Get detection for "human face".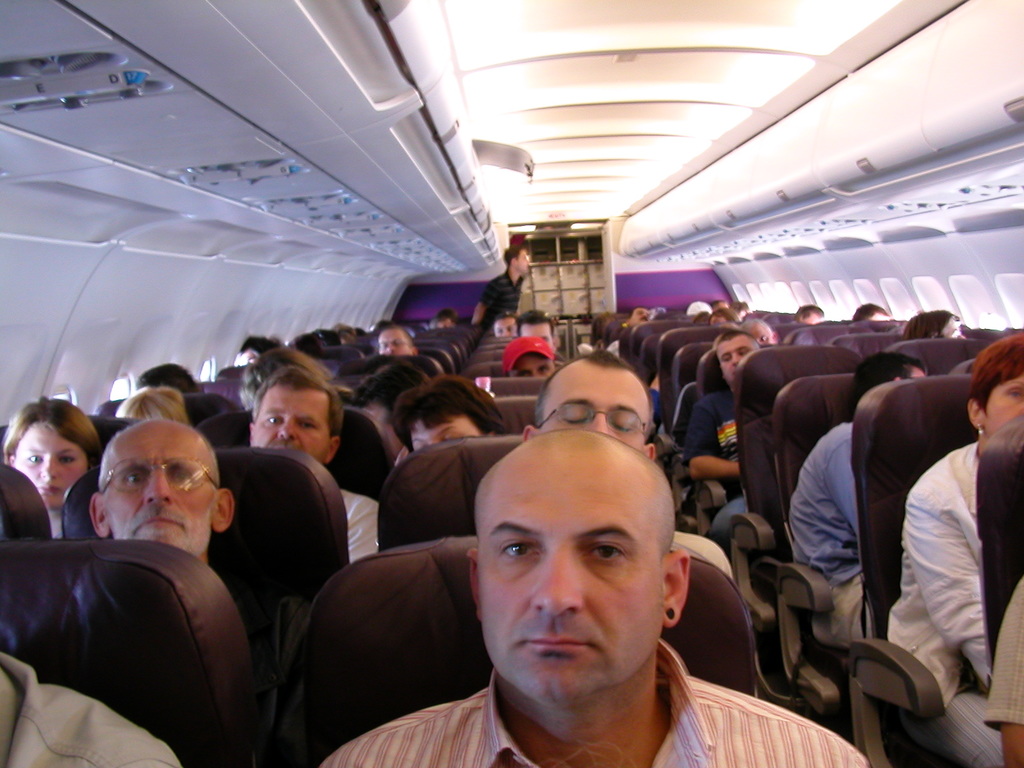
Detection: 245,387,338,462.
